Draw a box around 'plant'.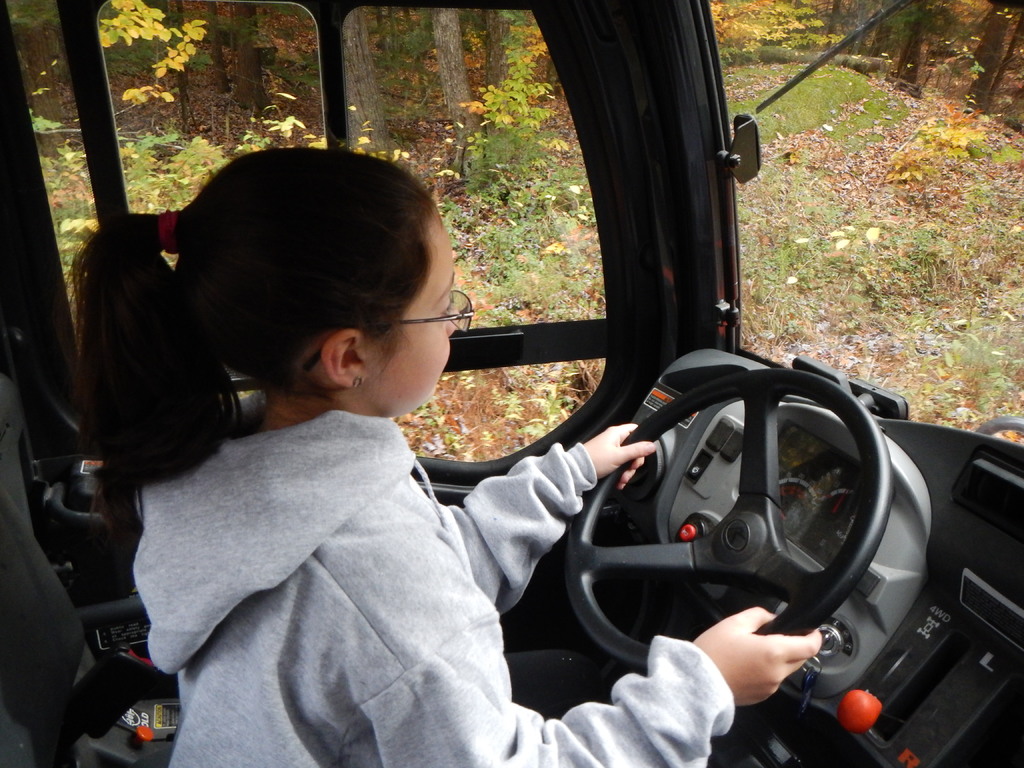
{"left": 465, "top": 12, "right": 552, "bottom": 155}.
